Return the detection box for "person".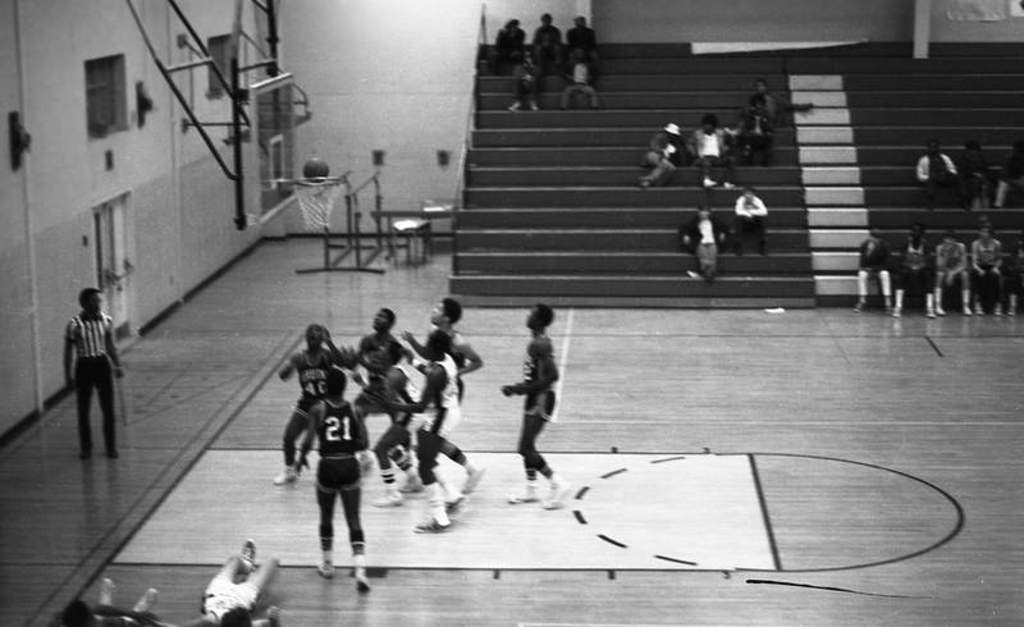
bbox=[852, 228, 892, 312].
